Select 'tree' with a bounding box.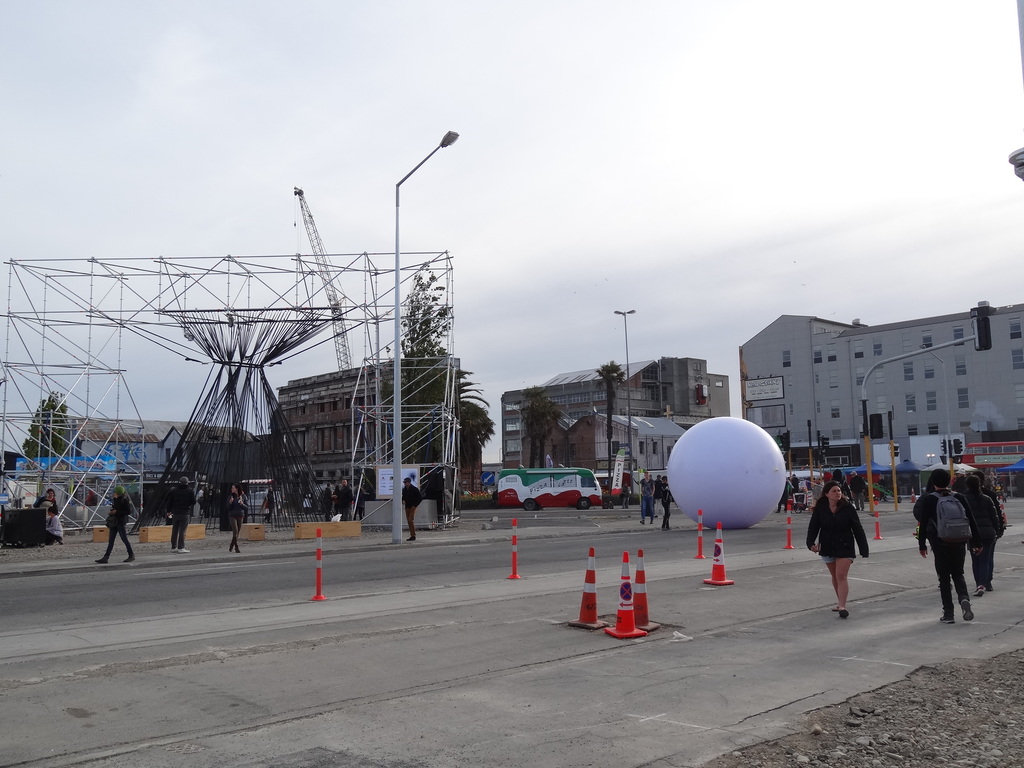
locate(380, 262, 463, 463).
